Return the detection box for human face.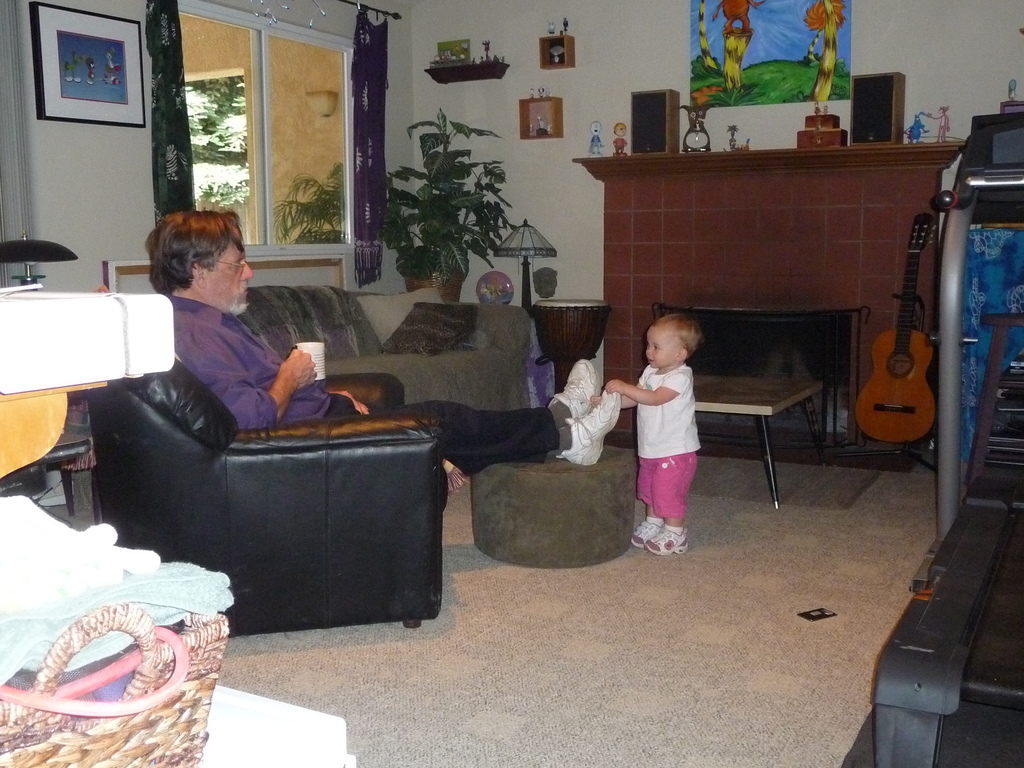
x1=203 y1=241 x2=255 y2=314.
